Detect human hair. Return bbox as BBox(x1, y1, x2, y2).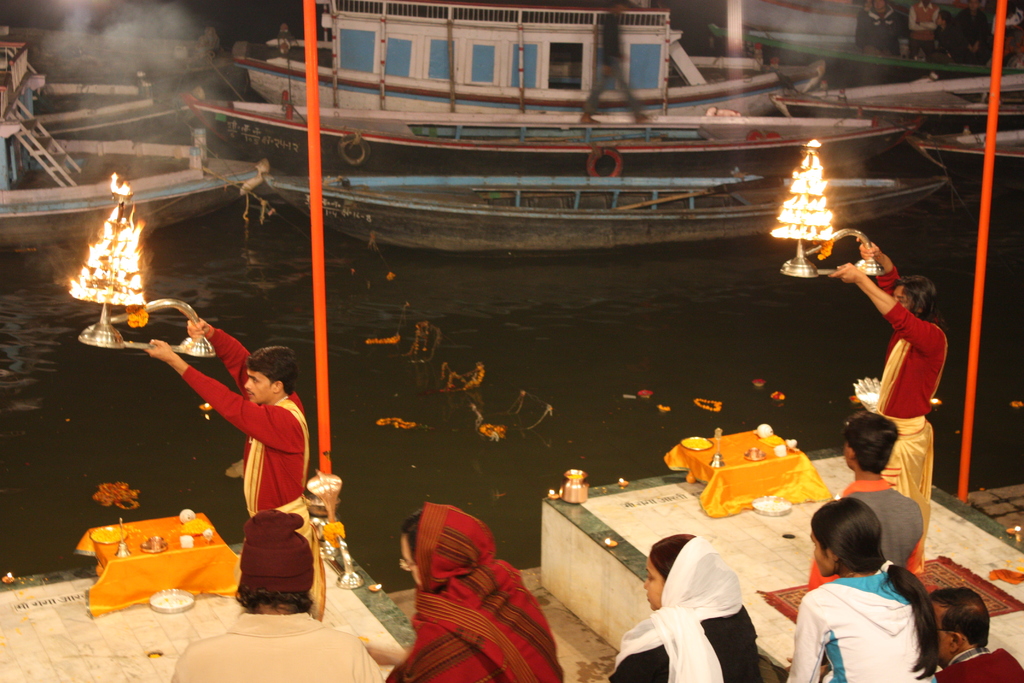
BBox(841, 412, 897, 473).
